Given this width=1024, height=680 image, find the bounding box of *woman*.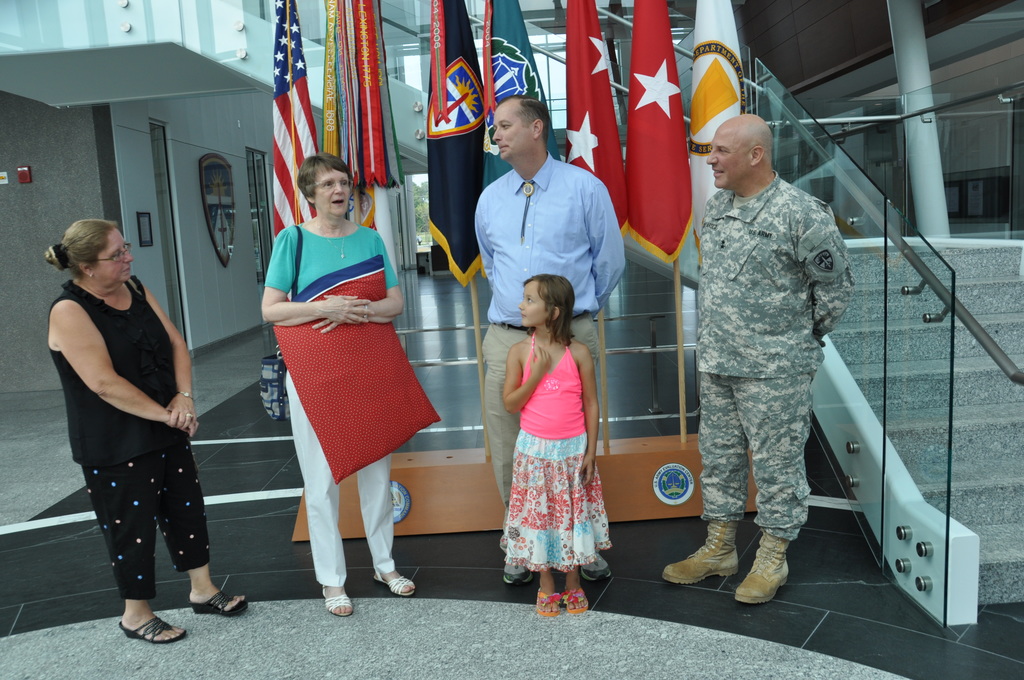
(x1=249, y1=142, x2=427, y2=597).
